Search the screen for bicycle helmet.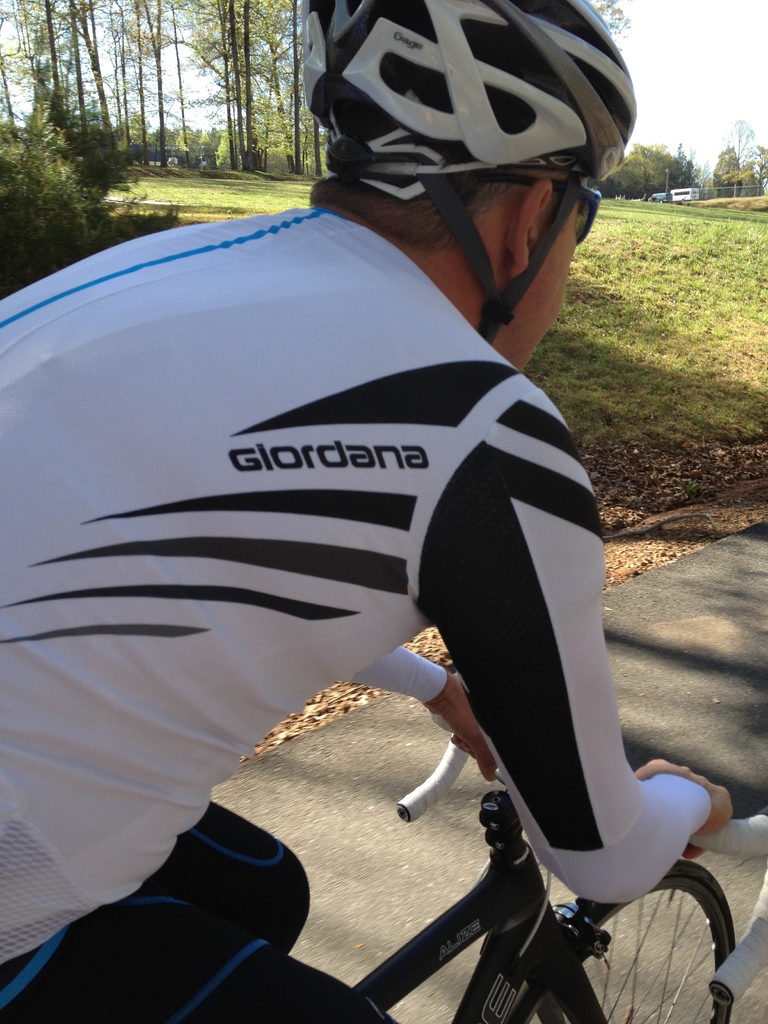
Found at locate(294, 1, 635, 330).
